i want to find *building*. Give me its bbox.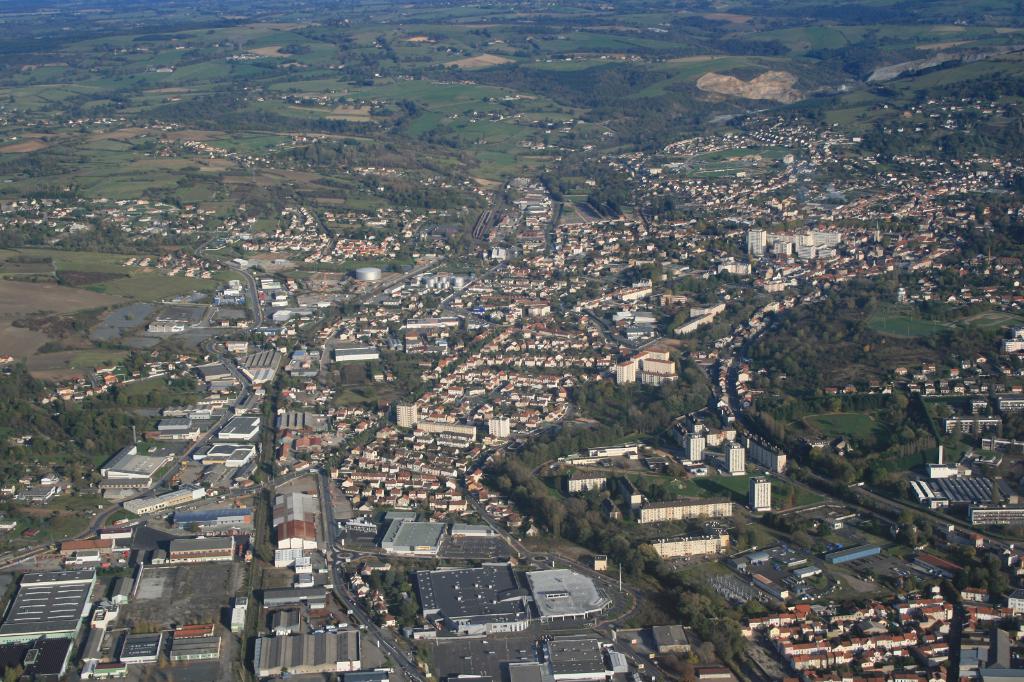
detection(783, 155, 794, 165).
